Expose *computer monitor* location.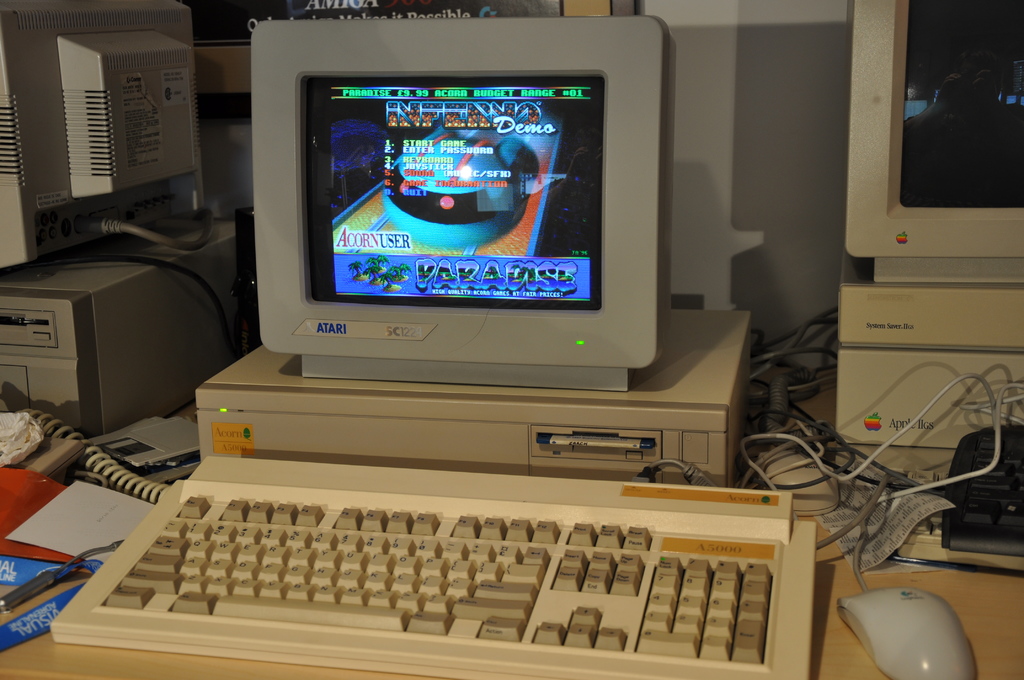
Exposed at region(234, 28, 676, 407).
